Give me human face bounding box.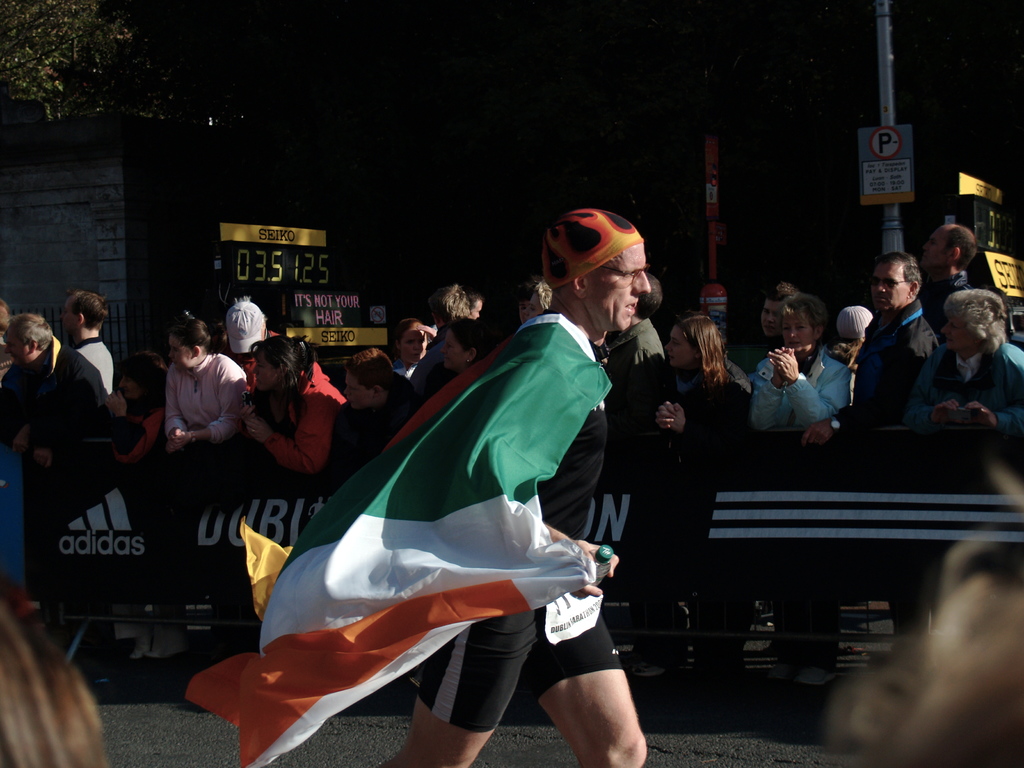
<region>3, 328, 32, 368</region>.
